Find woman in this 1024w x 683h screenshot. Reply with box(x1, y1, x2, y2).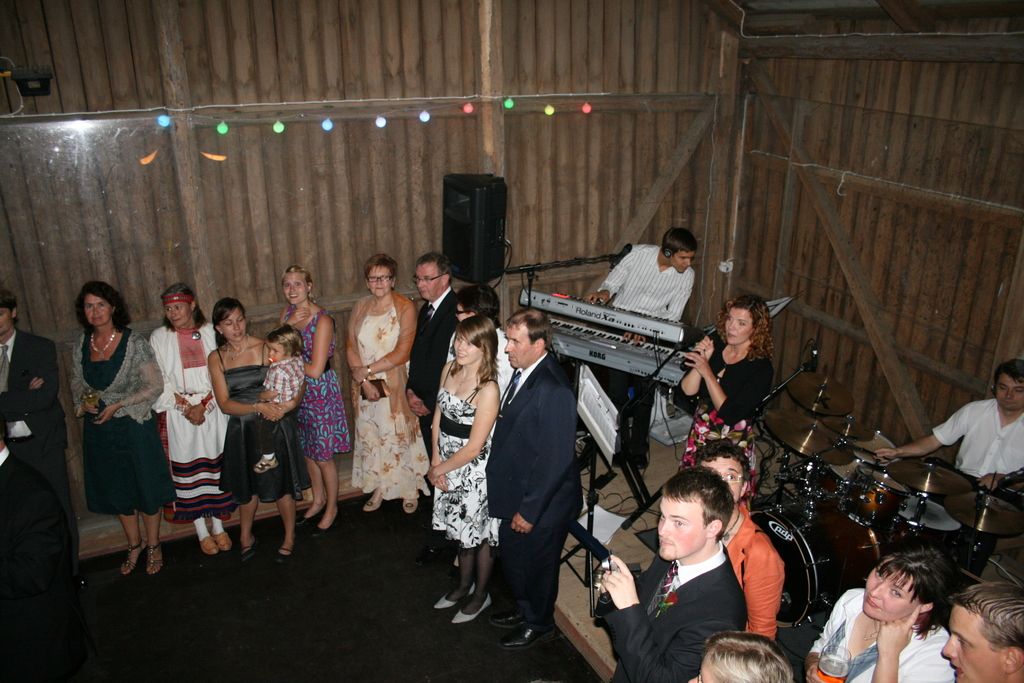
box(148, 283, 252, 562).
